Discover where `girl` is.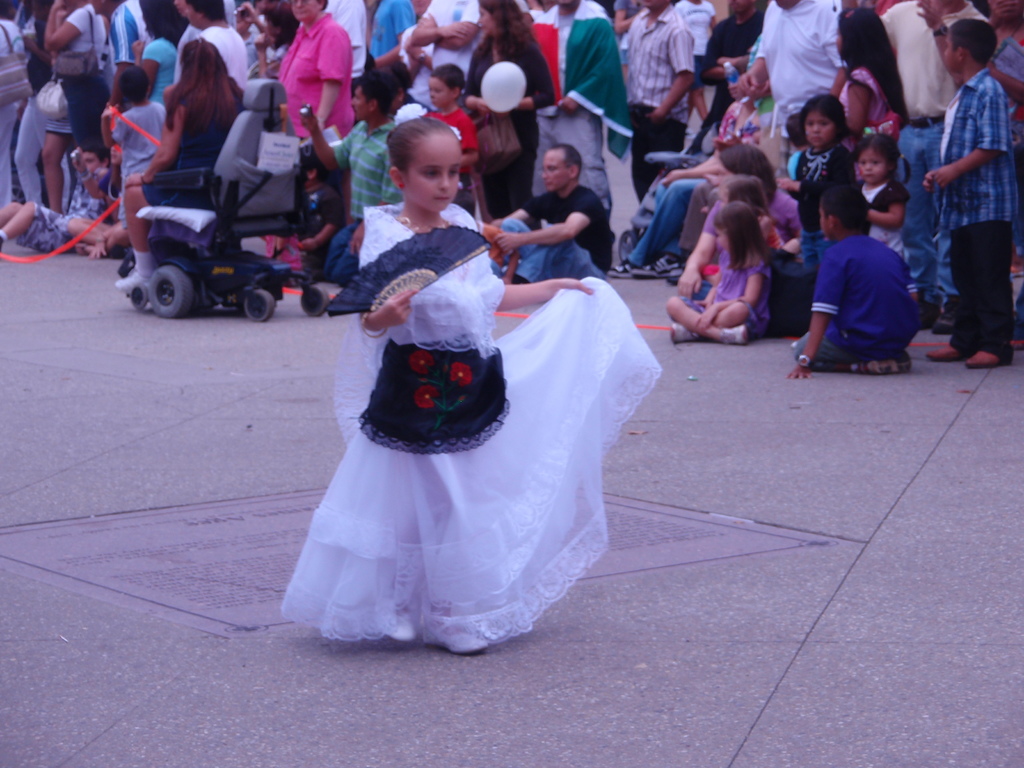
Discovered at [left=694, top=175, right=806, bottom=310].
